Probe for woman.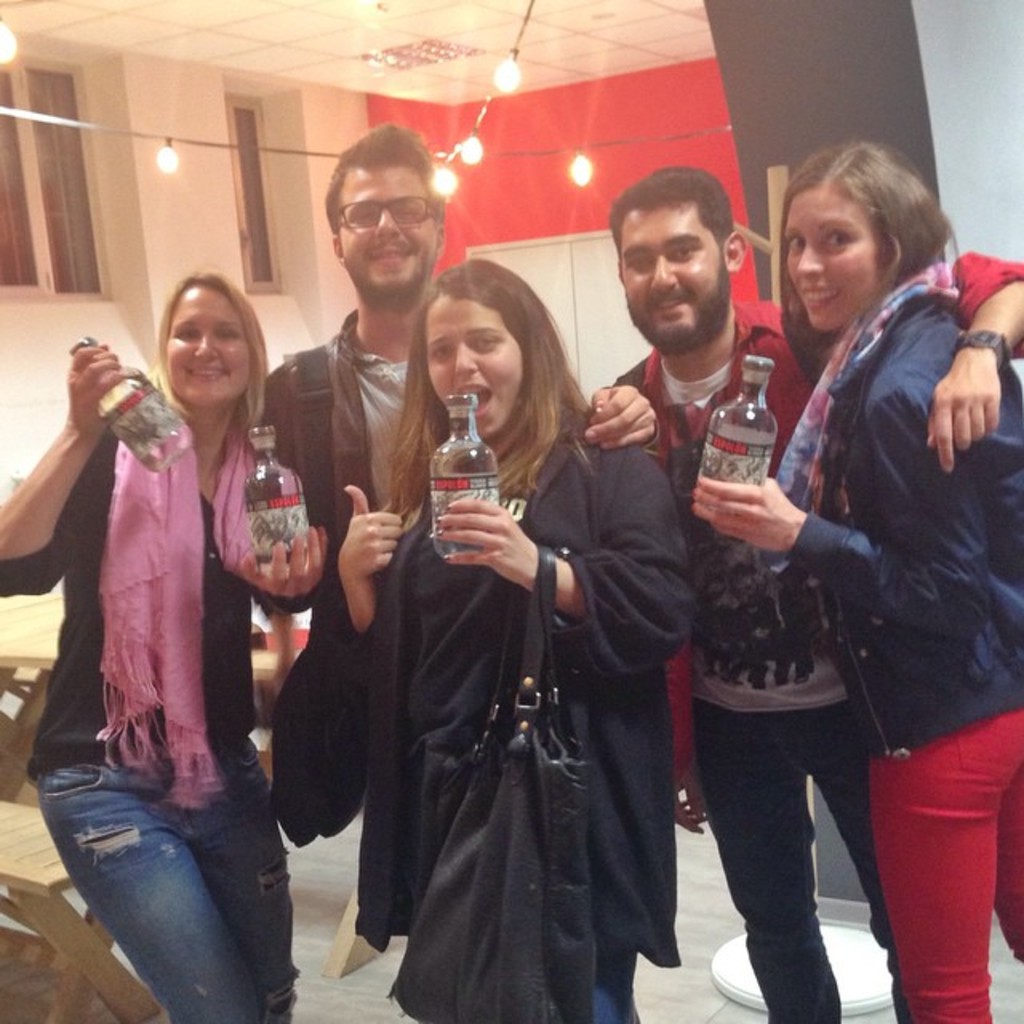
Probe result: box(0, 262, 333, 1022).
